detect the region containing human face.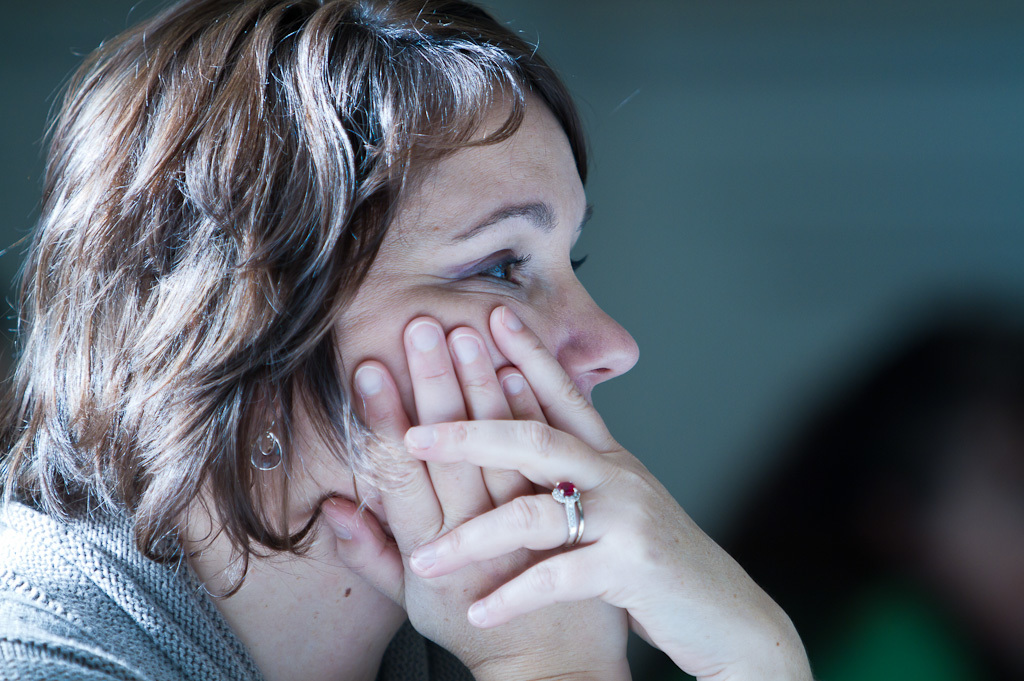
(285, 90, 639, 529).
